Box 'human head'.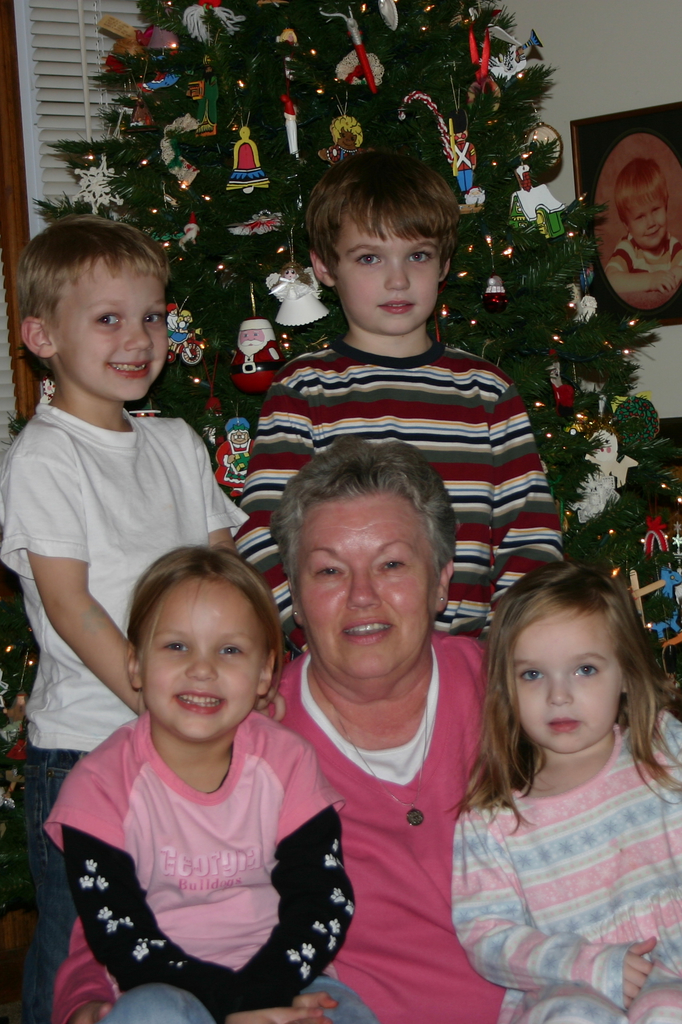
619,156,672,251.
